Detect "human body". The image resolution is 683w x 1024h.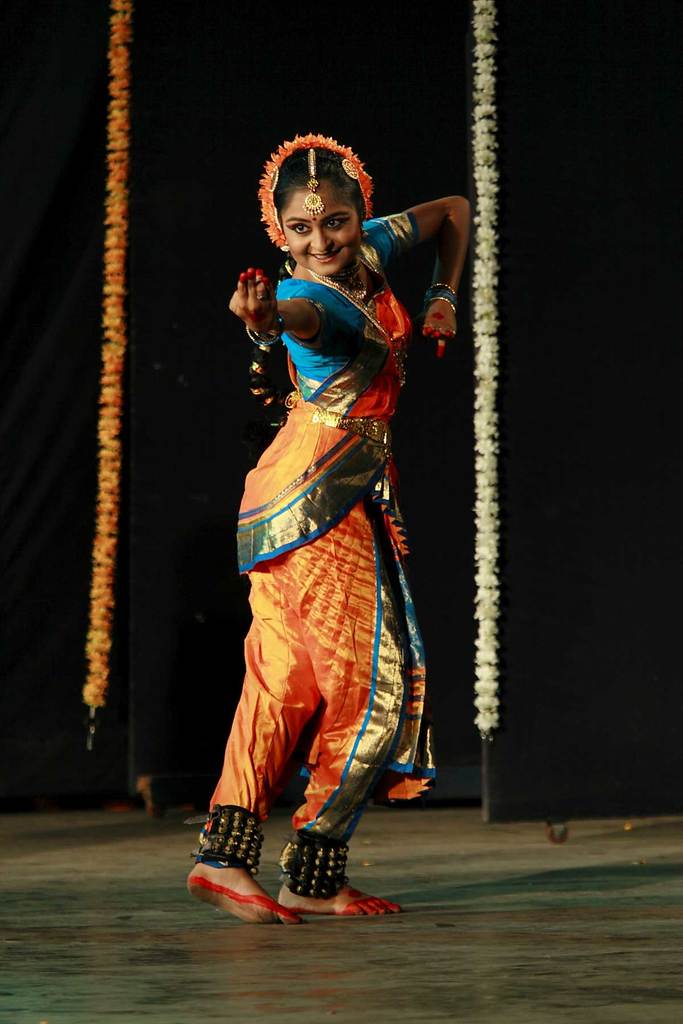
[186,128,451,927].
